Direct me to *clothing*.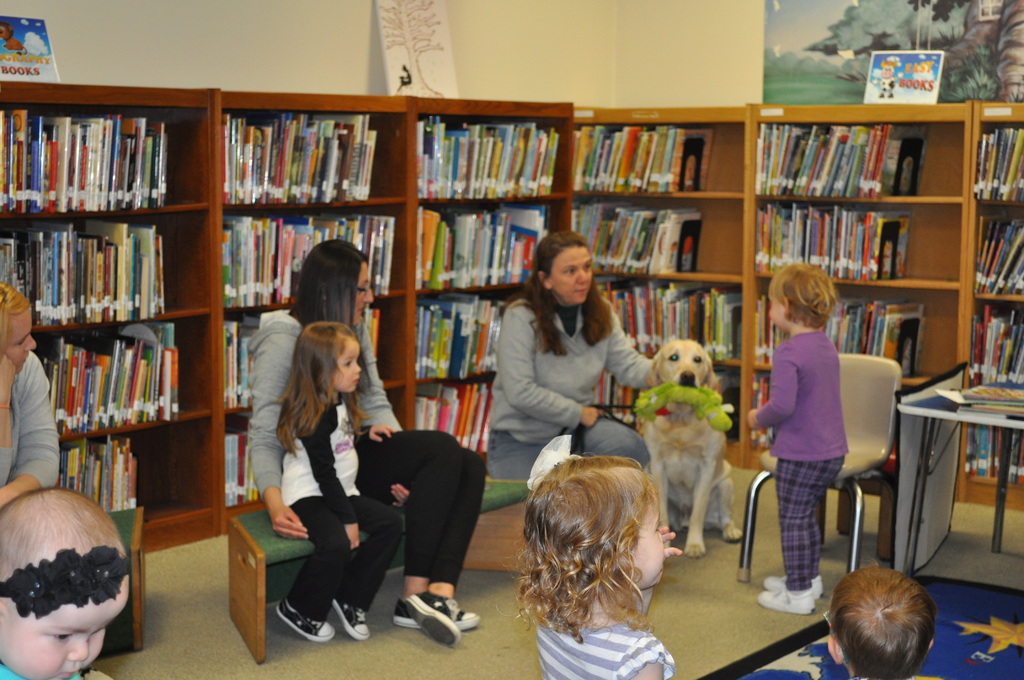
Direction: BBox(0, 352, 60, 486).
